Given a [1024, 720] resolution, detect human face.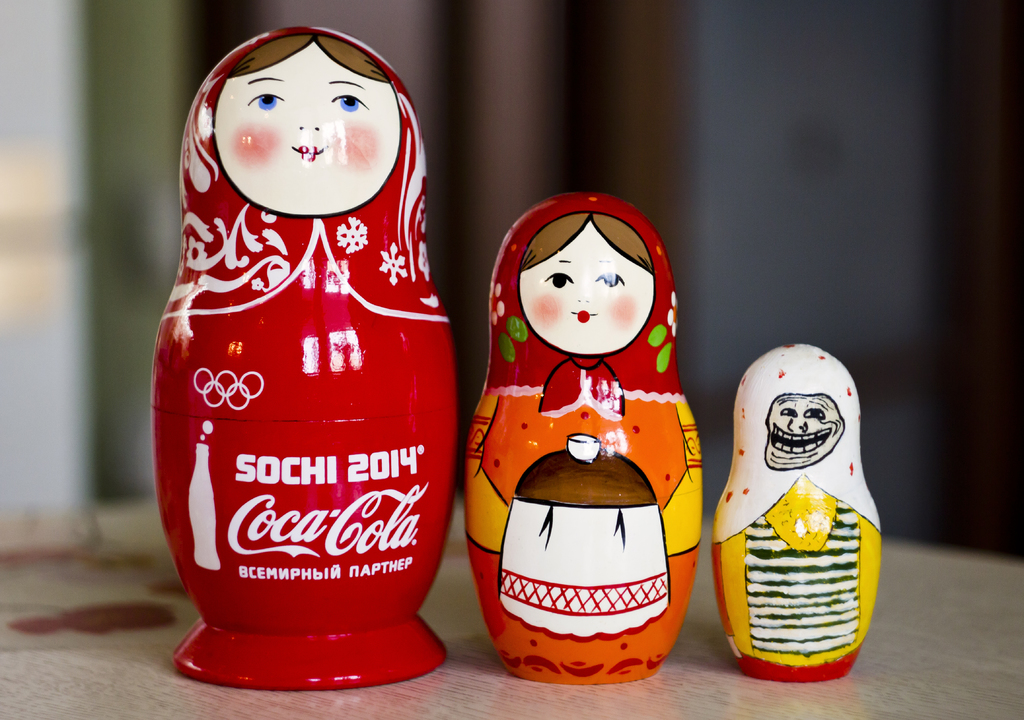
left=214, top=47, right=399, bottom=218.
